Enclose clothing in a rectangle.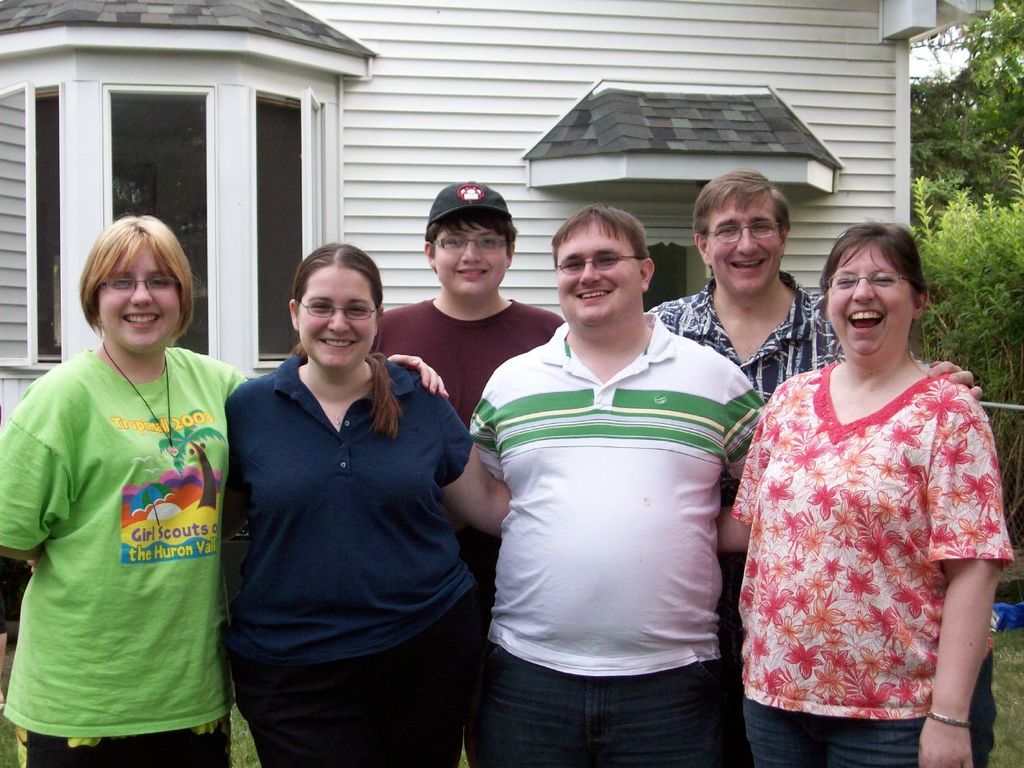
bbox=[731, 354, 1010, 767].
